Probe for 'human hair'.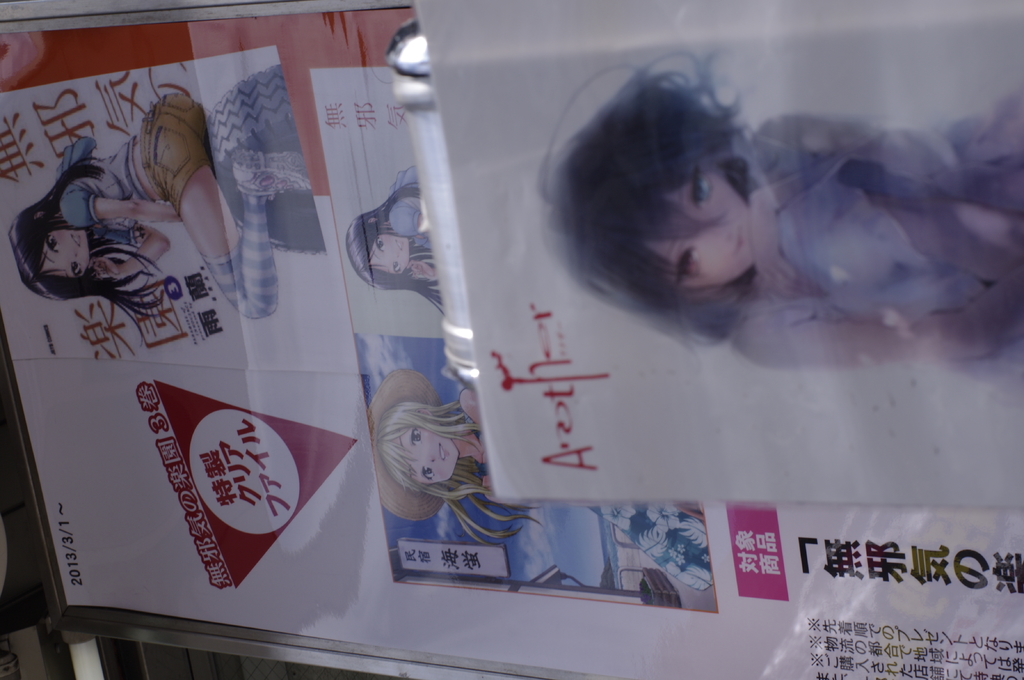
Probe result: box(538, 43, 797, 330).
